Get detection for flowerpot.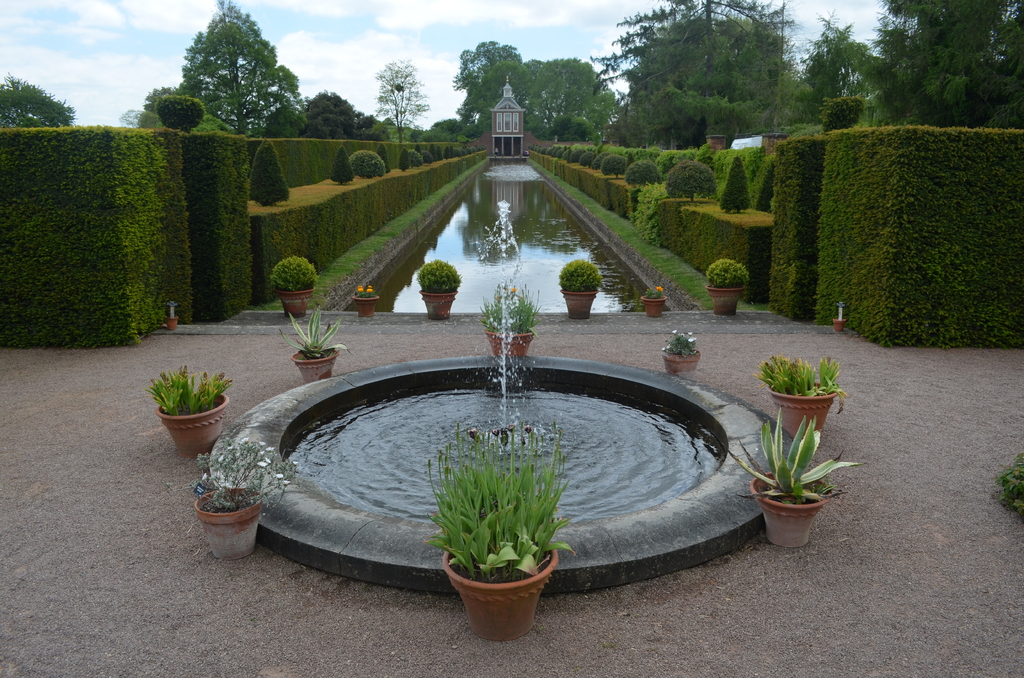
Detection: bbox=(276, 289, 316, 321).
